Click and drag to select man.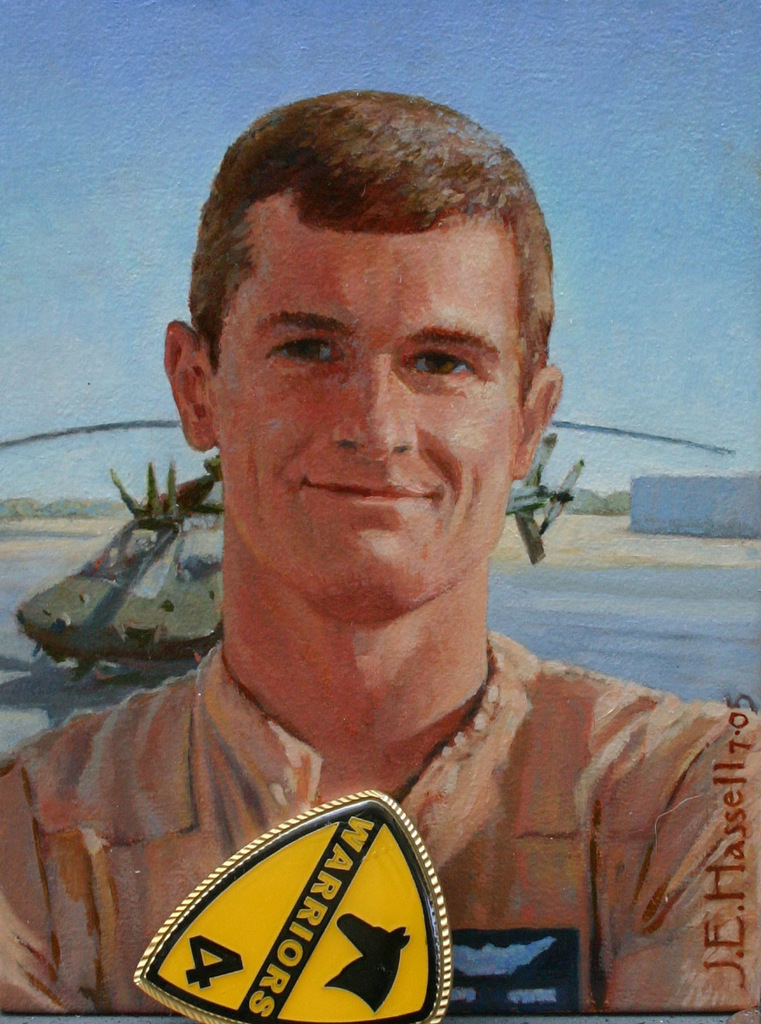
Selection: [x1=44, y1=123, x2=756, y2=1005].
